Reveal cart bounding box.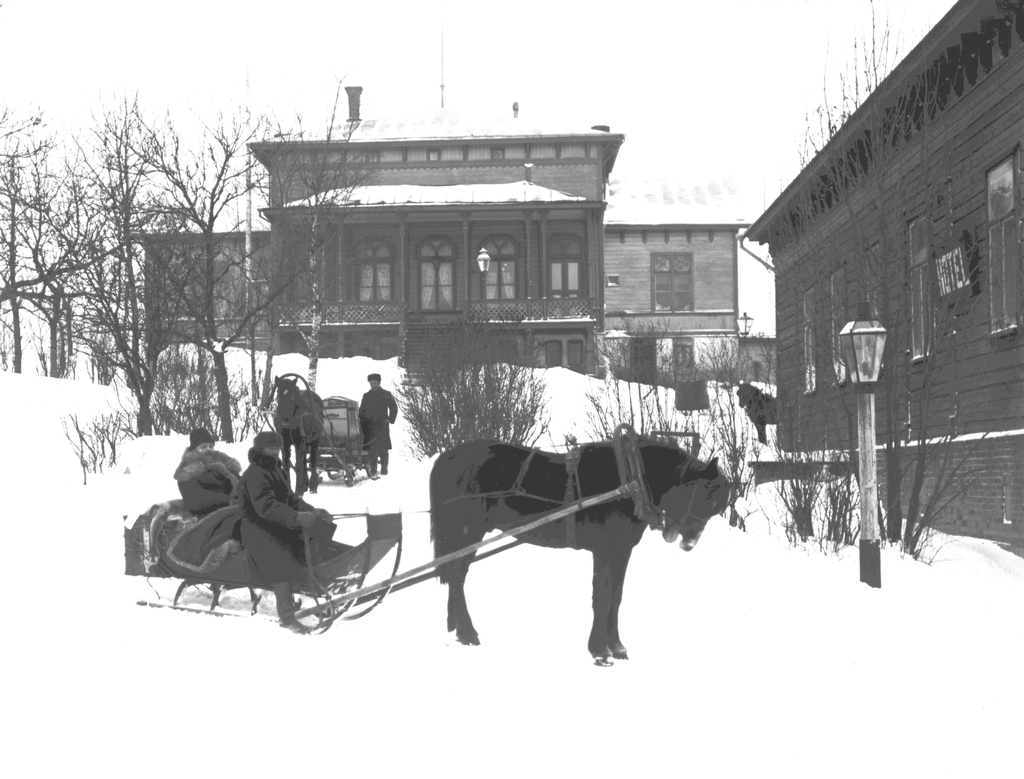
Revealed: BBox(262, 395, 375, 488).
